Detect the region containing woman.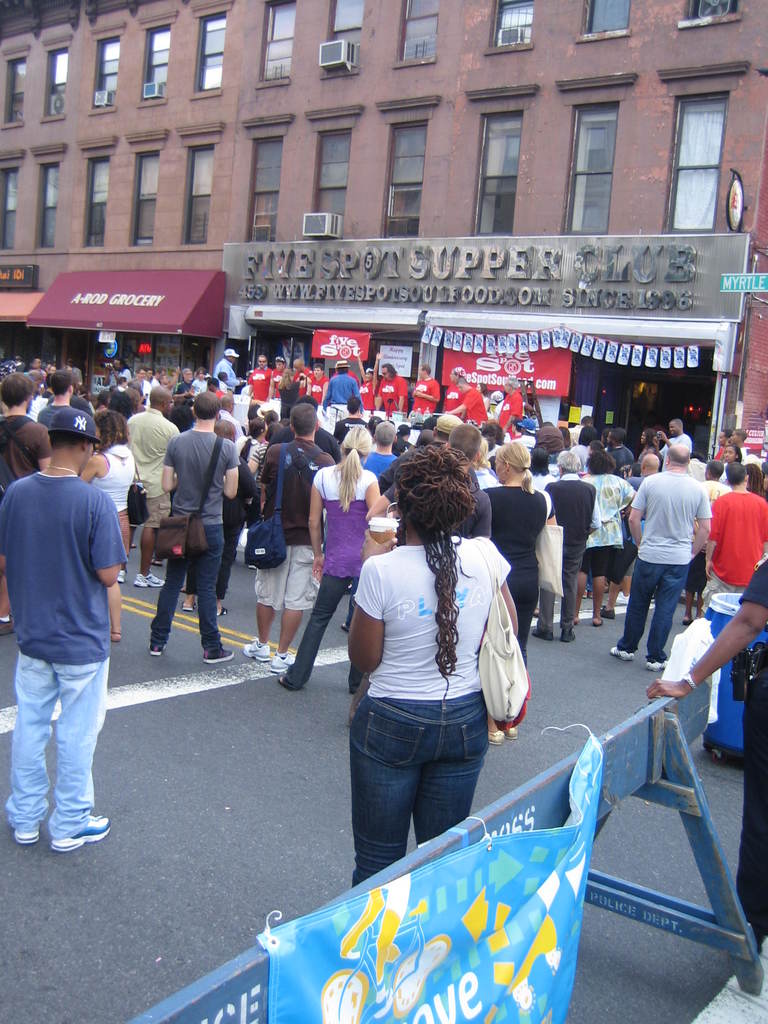
(275,426,396,702).
